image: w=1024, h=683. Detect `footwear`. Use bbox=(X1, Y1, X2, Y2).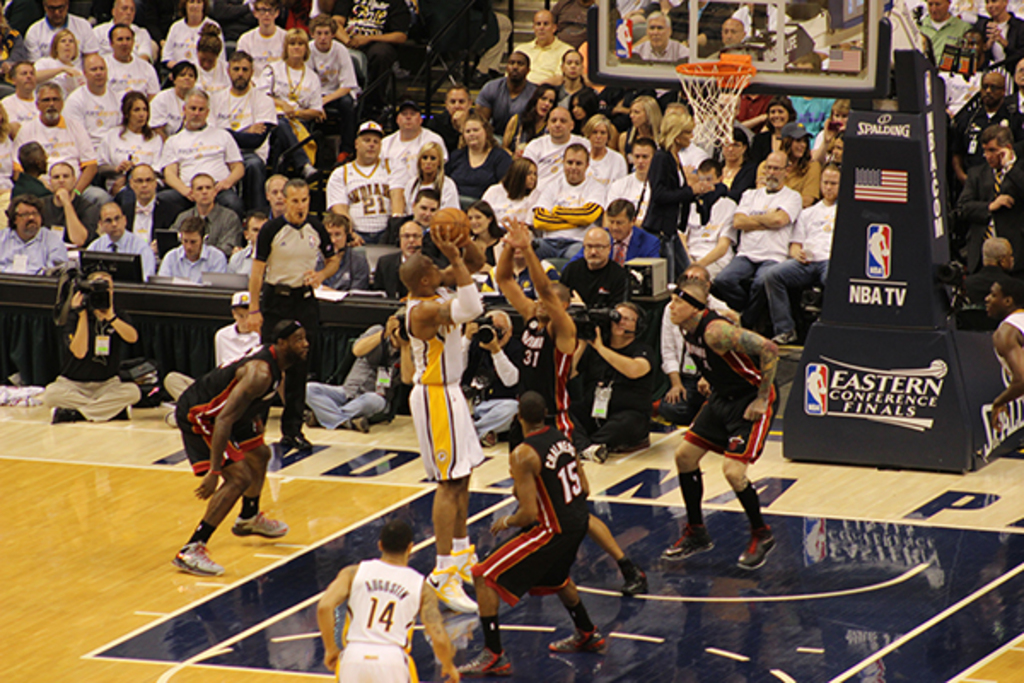
bbox=(548, 628, 606, 652).
